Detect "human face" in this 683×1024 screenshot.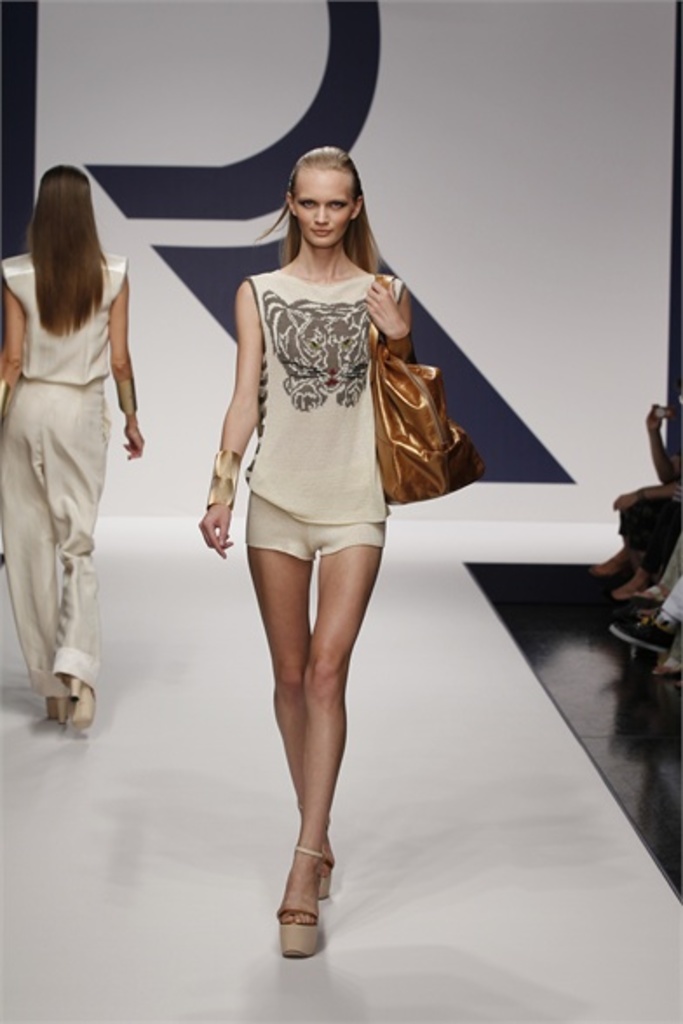
Detection: [left=296, top=172, right=352, bottom=247].
